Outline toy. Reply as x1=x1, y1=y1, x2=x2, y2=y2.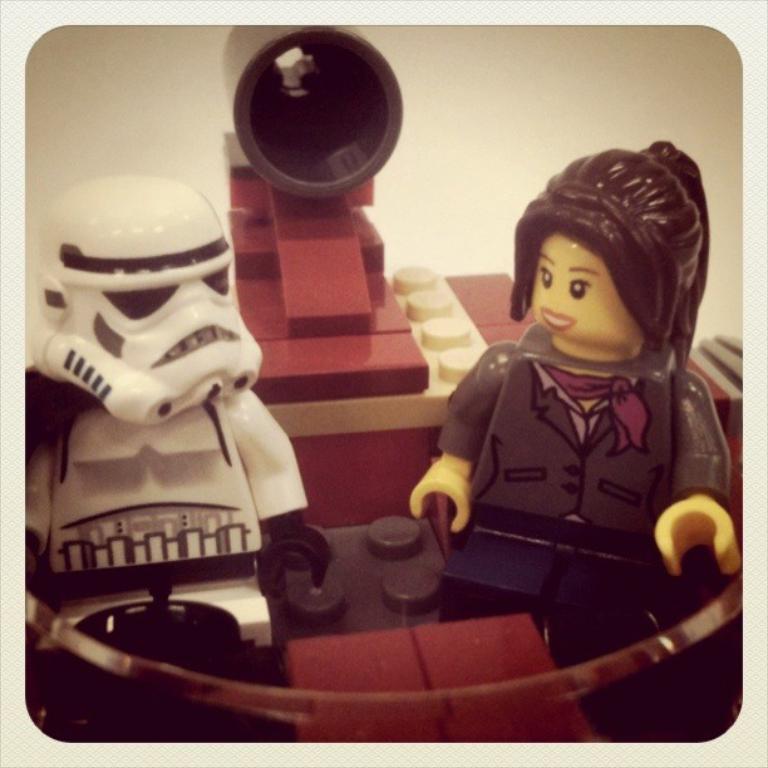
x1=3, y1=181, x2=348, y2=705.
